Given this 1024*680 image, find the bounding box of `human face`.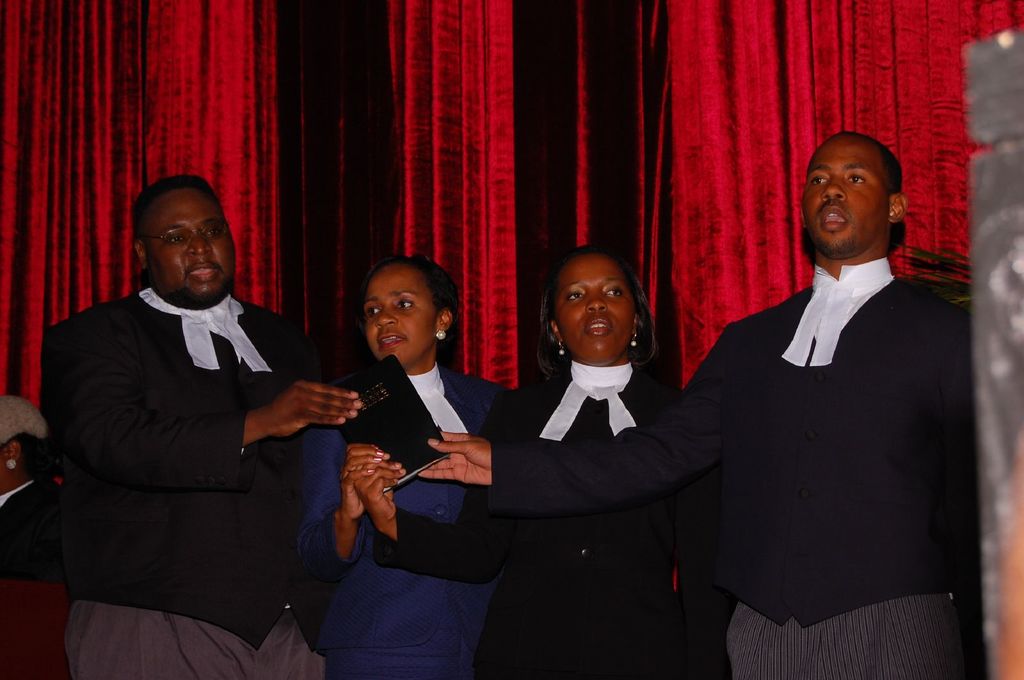
bbox=[540, 252, 634, 367].
